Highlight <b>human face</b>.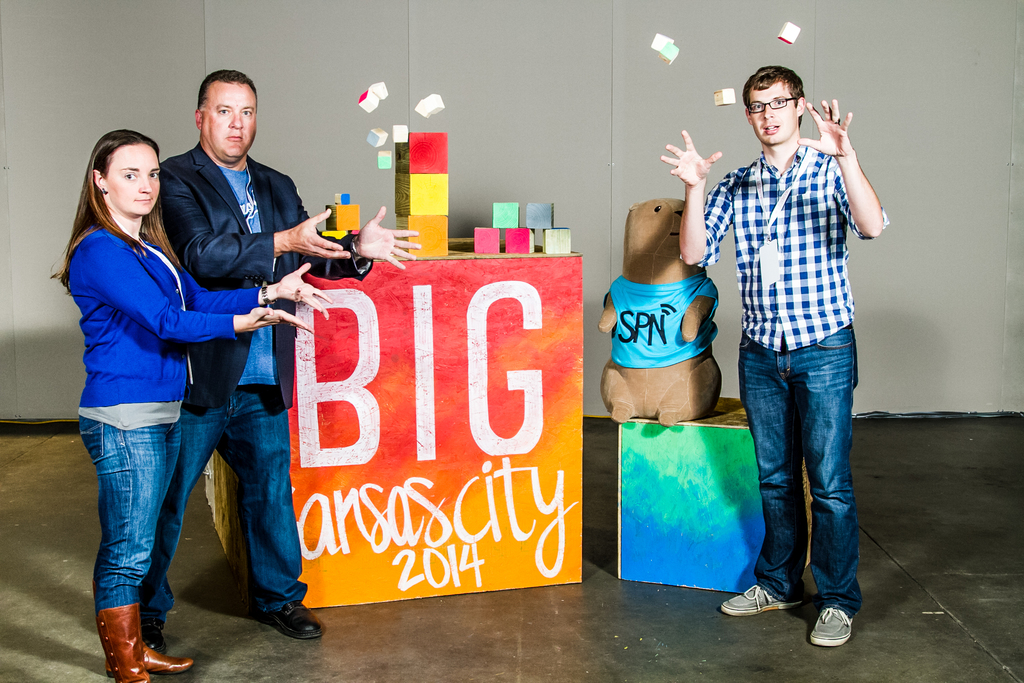
Highlighted region: 750:86:795:147.
